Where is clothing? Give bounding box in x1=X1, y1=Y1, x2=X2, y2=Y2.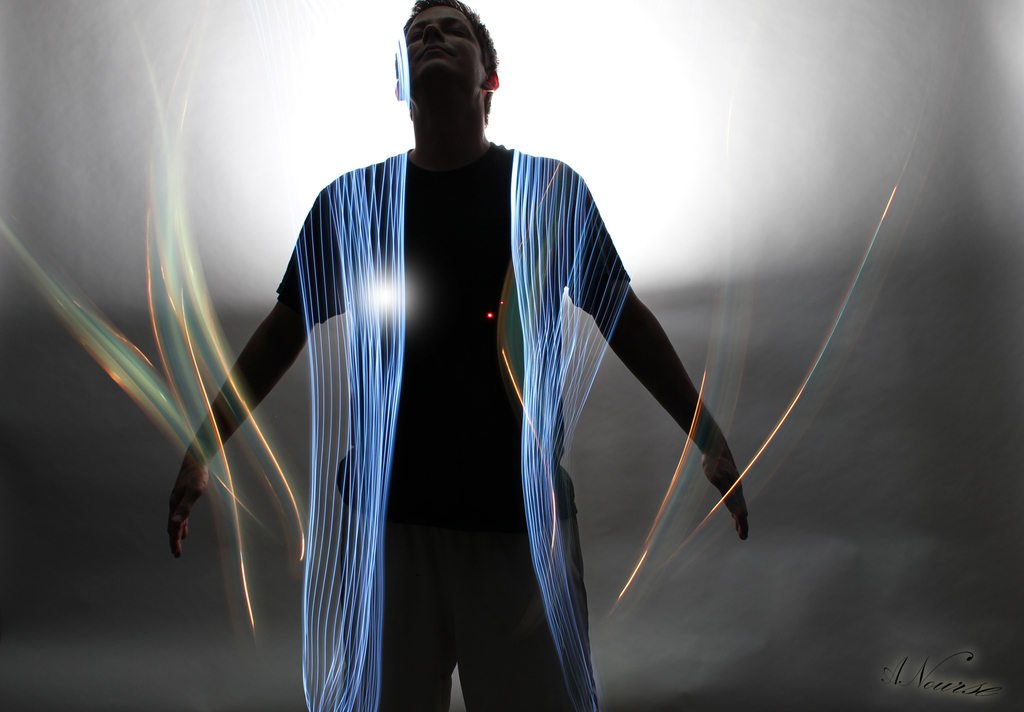
x1=273, y1=141, x2=636, y2=711.
